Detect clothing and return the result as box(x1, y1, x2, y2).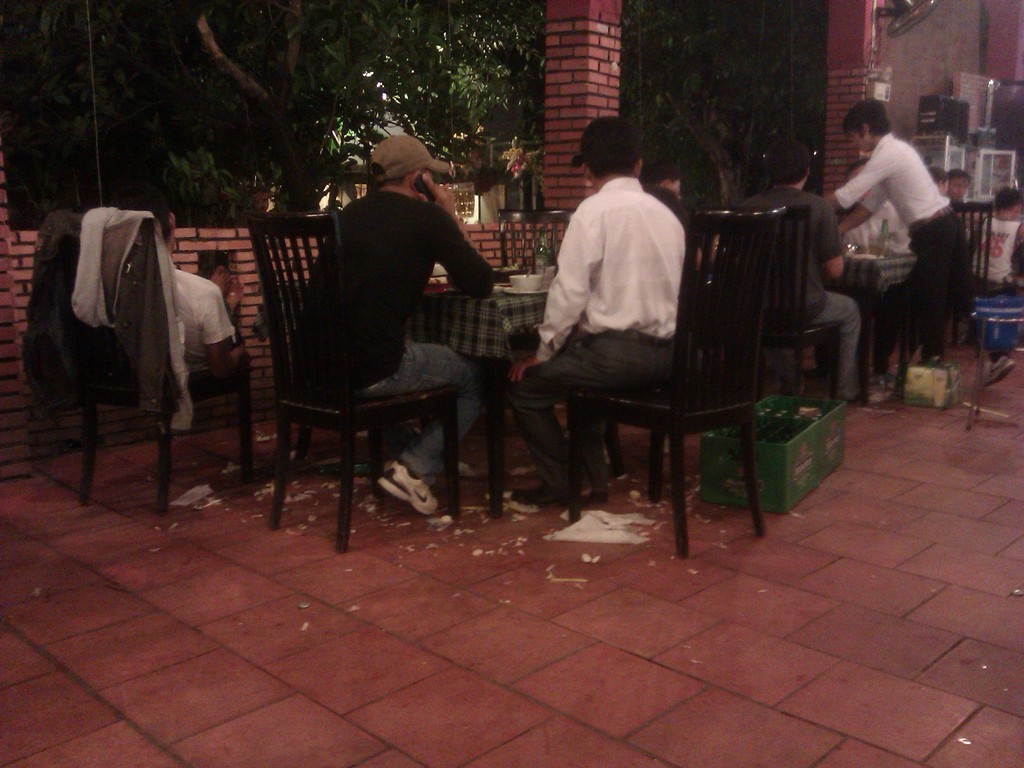
box(529, 179, 687, 359).
